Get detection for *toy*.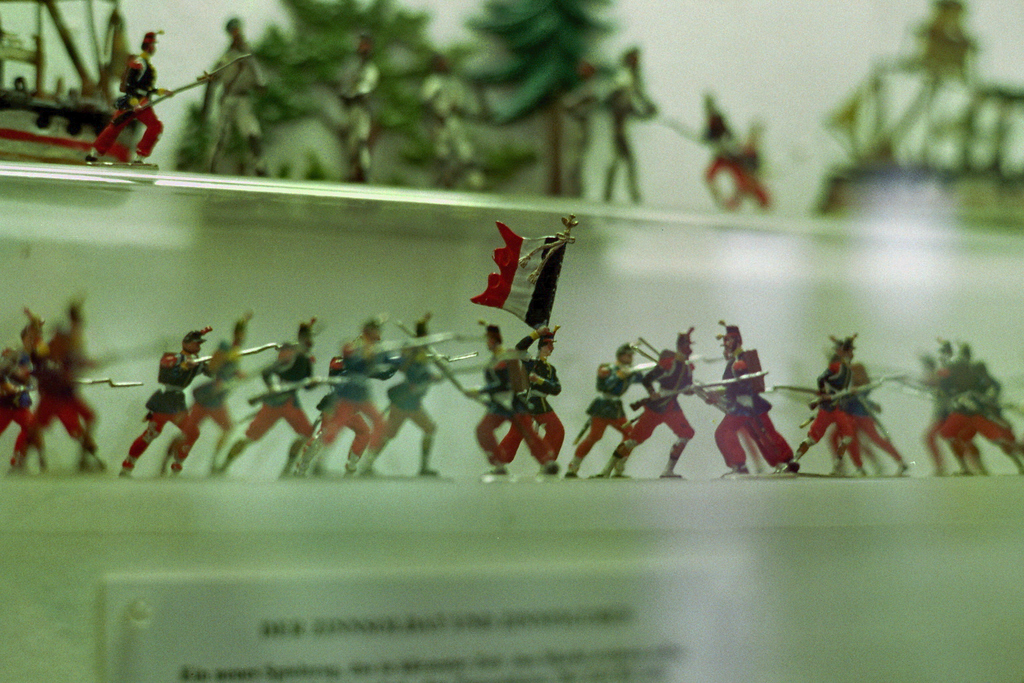
Detection: l=508, t=324, r=571, b=480.
